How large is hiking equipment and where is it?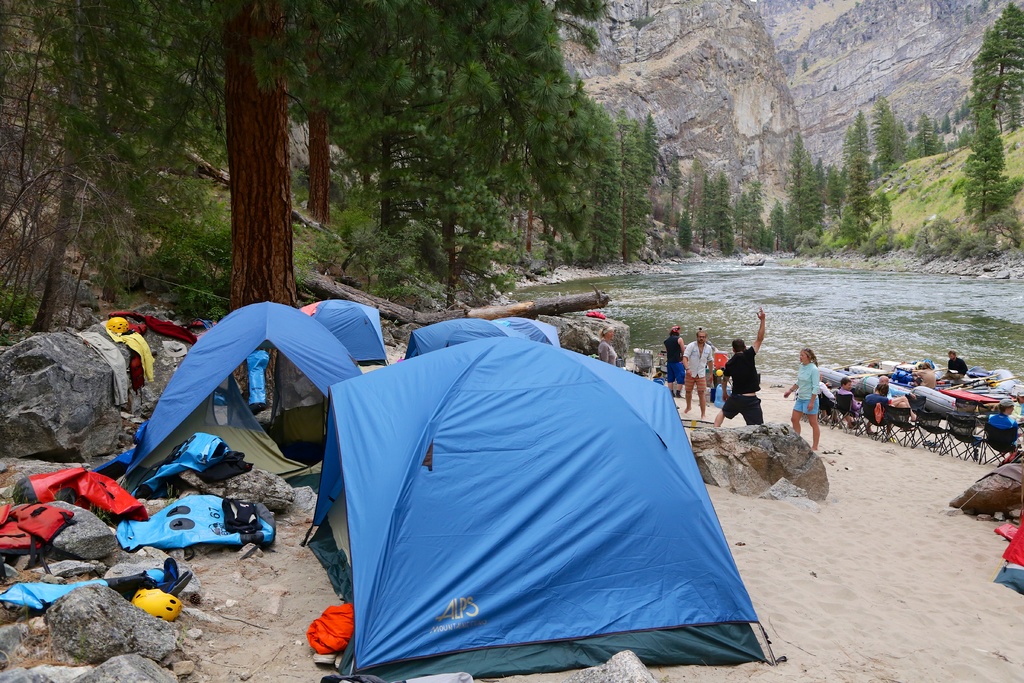
Bounding box: [x1=399, y1=318, x2=528, y2=359].
